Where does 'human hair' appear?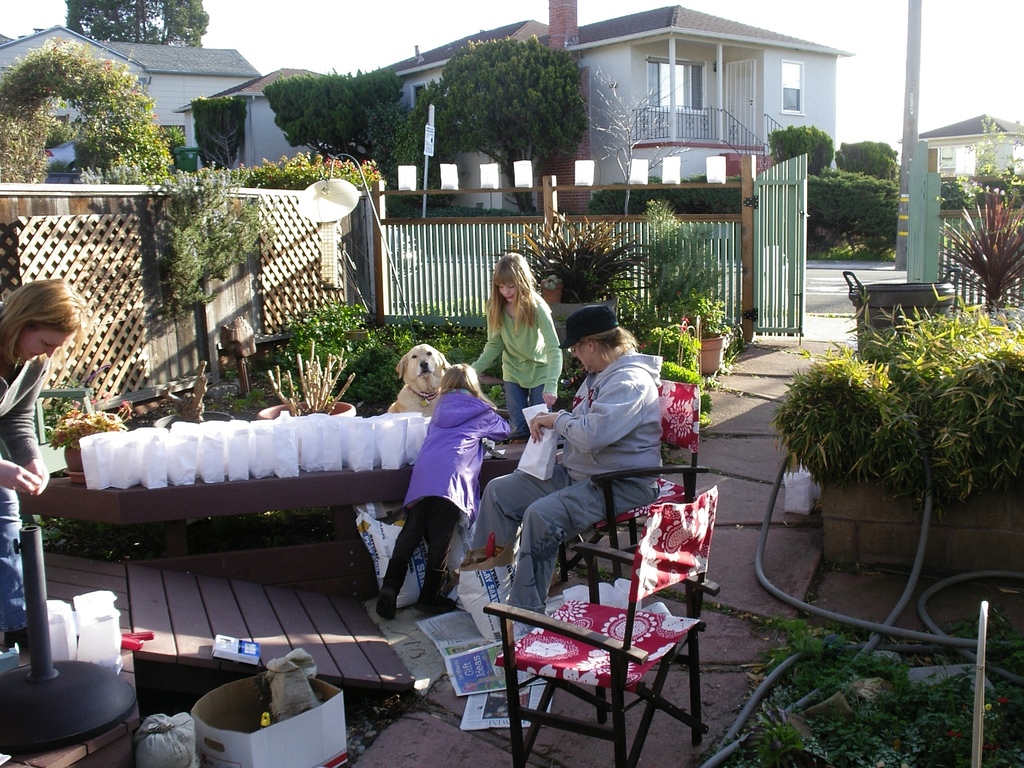
Appears at x1=1, y1=275, x2=86, y2=366.
